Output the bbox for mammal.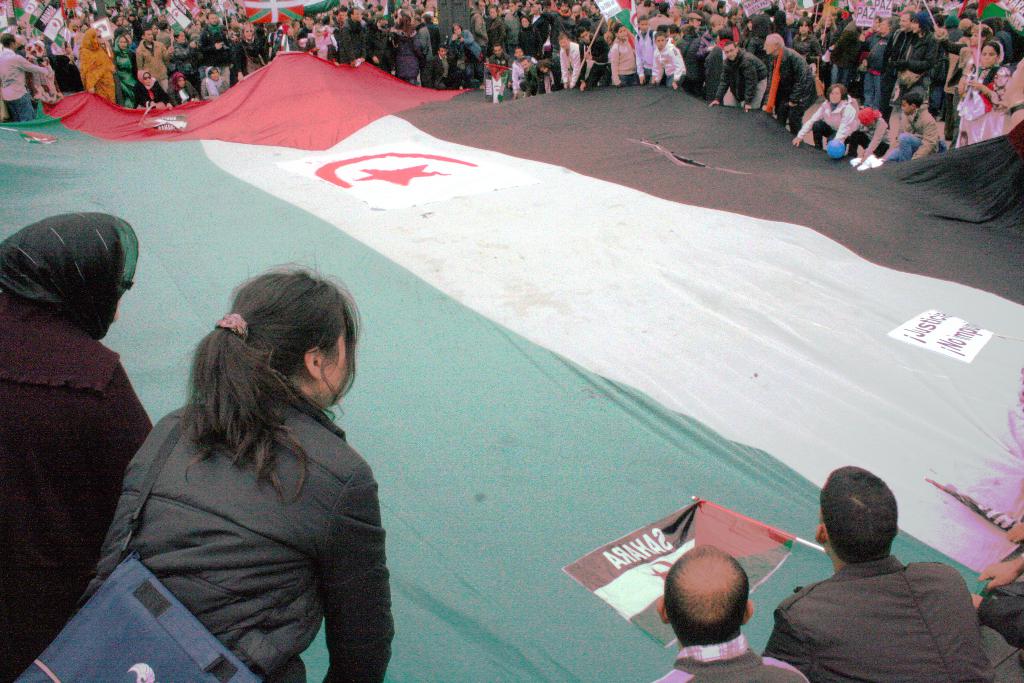
{"left": 70, "top": 258, "right": 396, "bottom": 682}.
